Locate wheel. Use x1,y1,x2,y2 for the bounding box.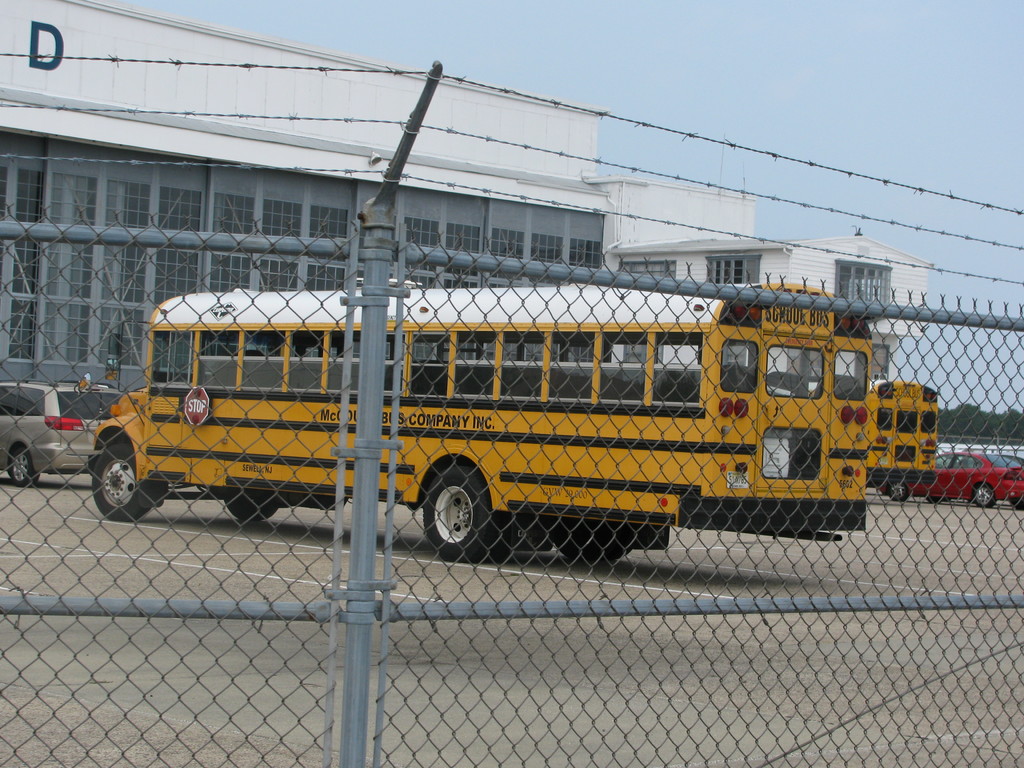
557,538,632,559.
